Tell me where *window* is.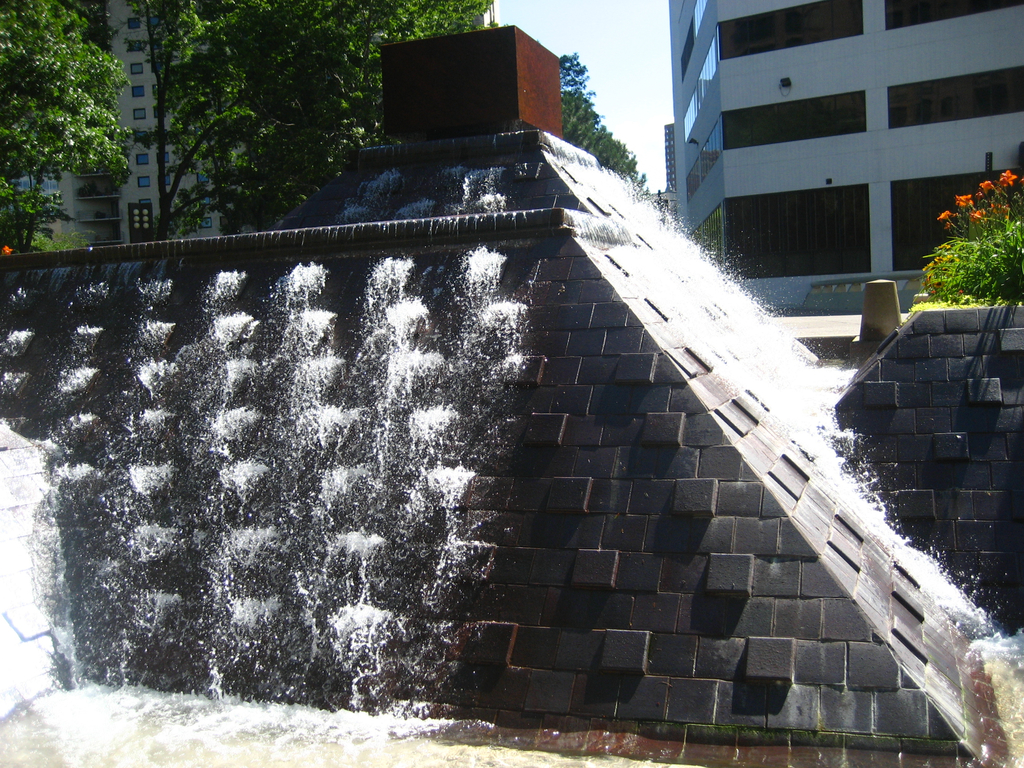
*window* is at detection(674, 0, 715, 82).
